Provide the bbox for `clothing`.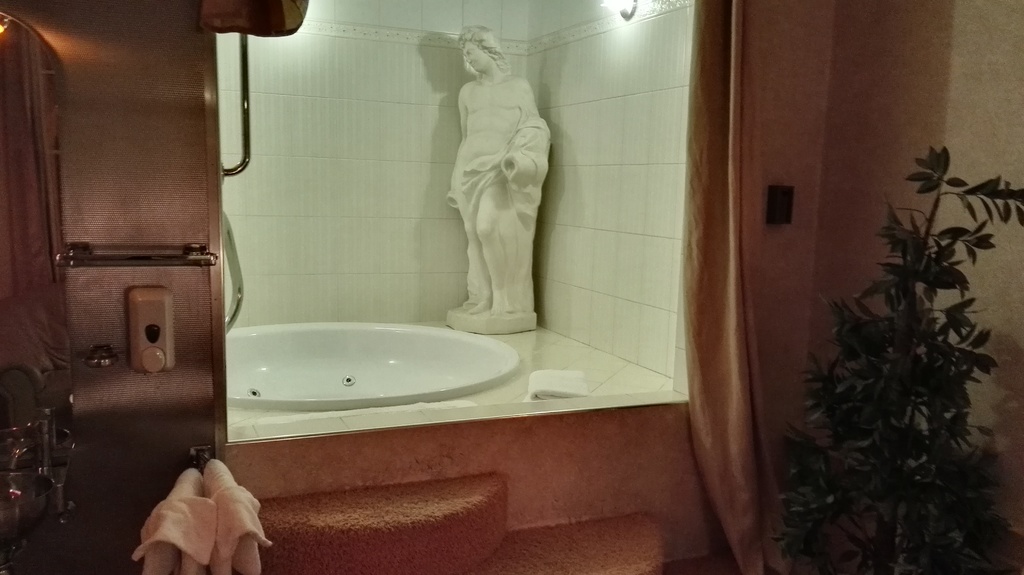
<box>422,44,552,341</box>.
